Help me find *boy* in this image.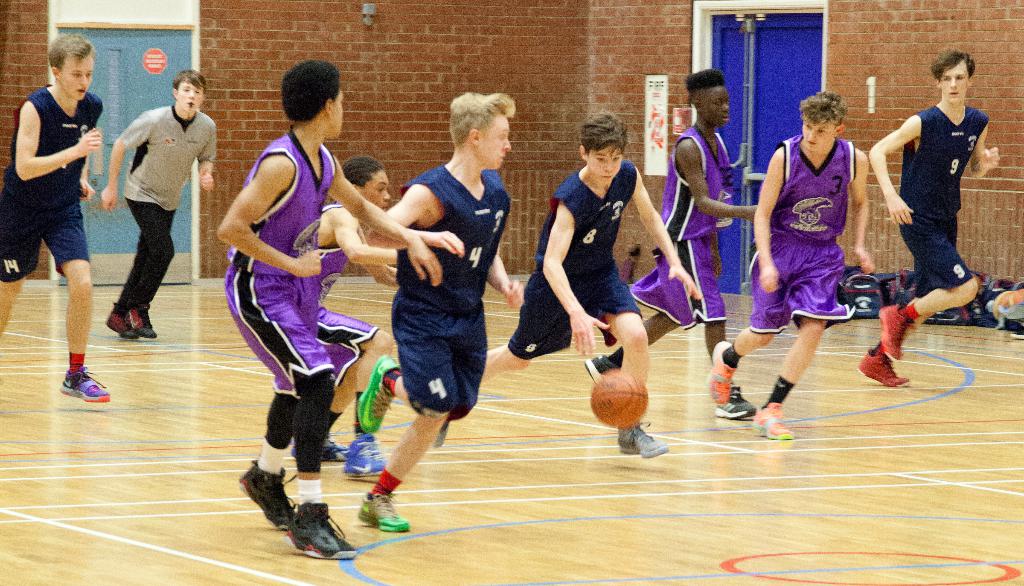
Found it: {"x1": 216, "y1": 59, "x2": 442, "y2": 557}.
